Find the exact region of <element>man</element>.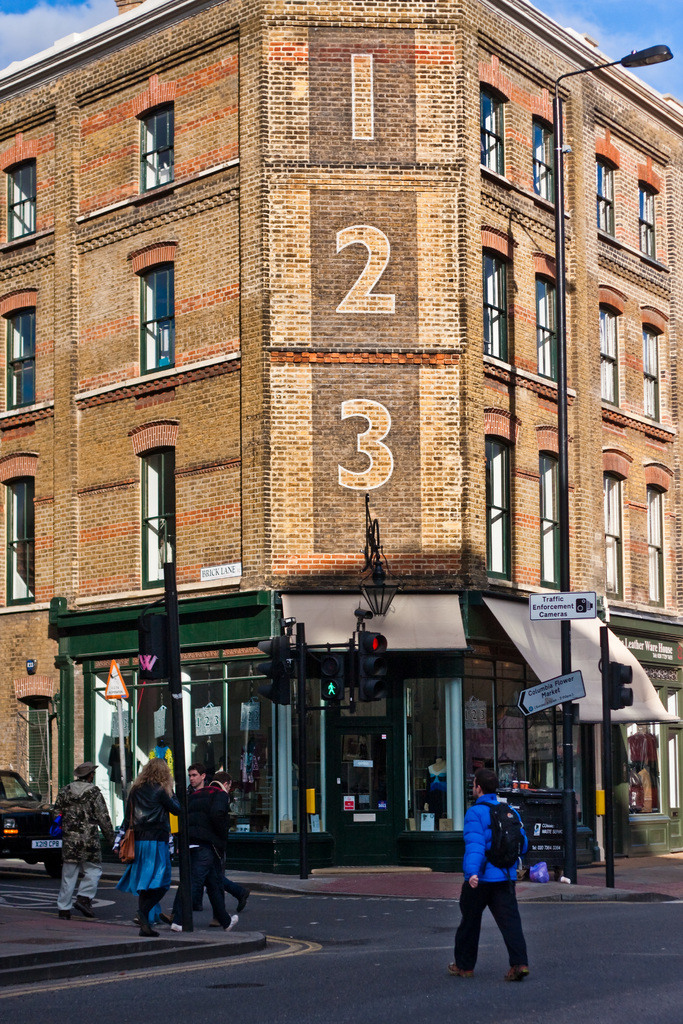
Exact region: locate(451, 788, 542, 991).
